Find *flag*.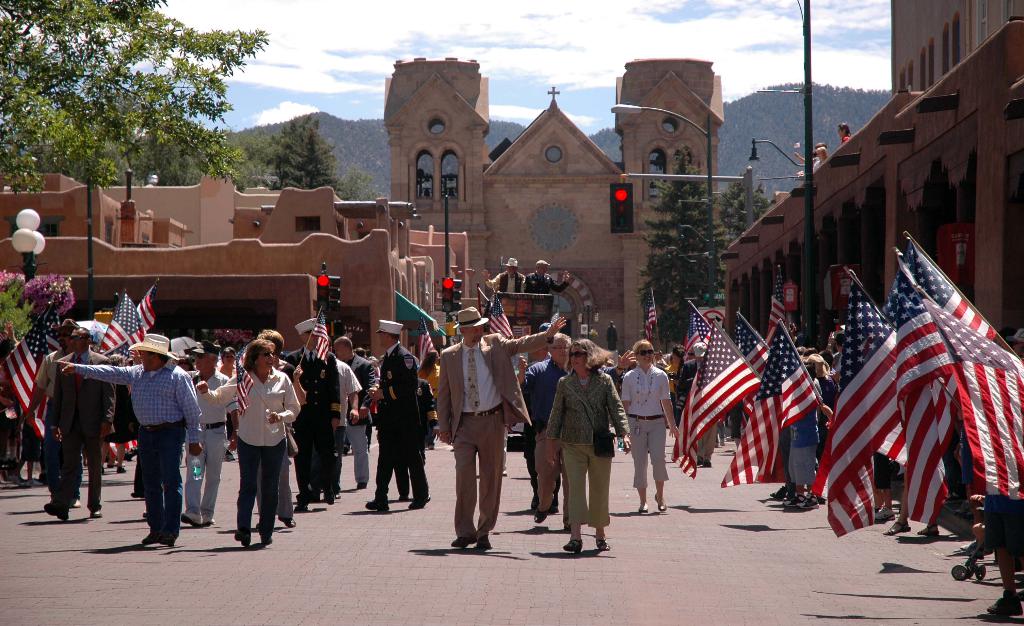
(x1=141, y1=279, x2=158, y2=331).
